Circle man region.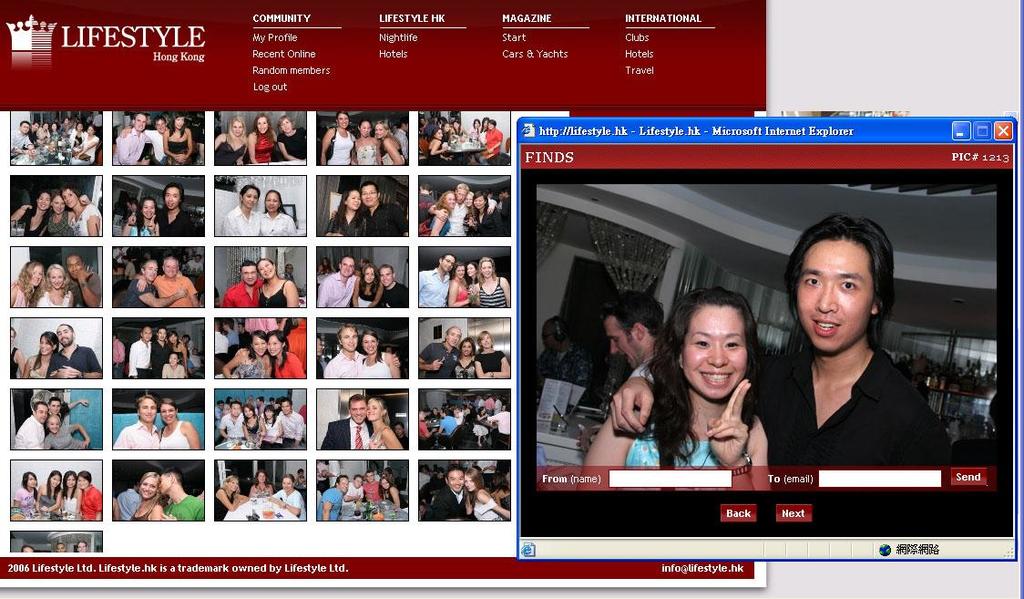
Region: rect(446, 183, 469, 233).
